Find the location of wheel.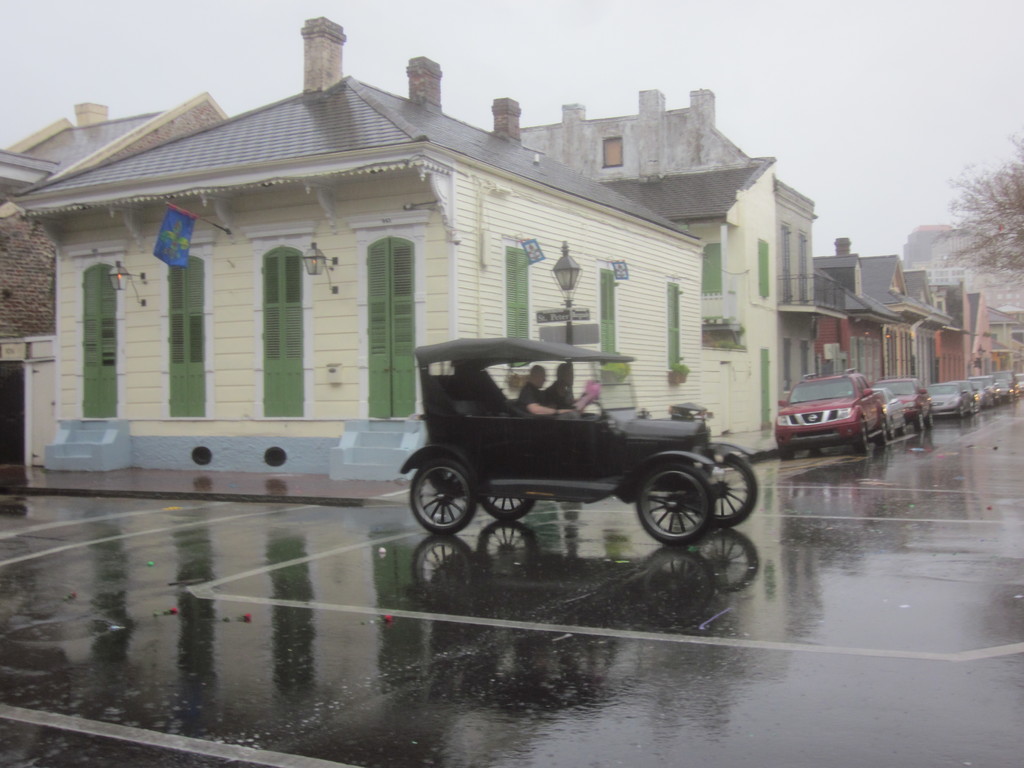
Location: [x1=692, y1=452, x2=755, y2=522].
